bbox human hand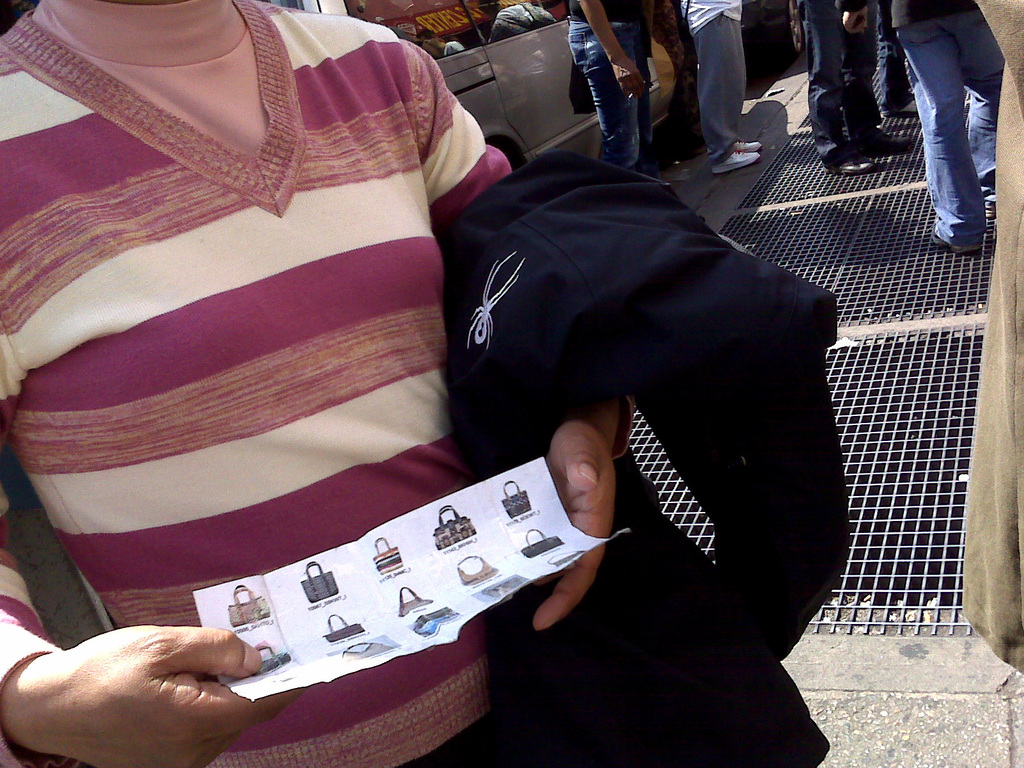
{"left": 536, "top": 415, "right": 619, "bottom": 628}
